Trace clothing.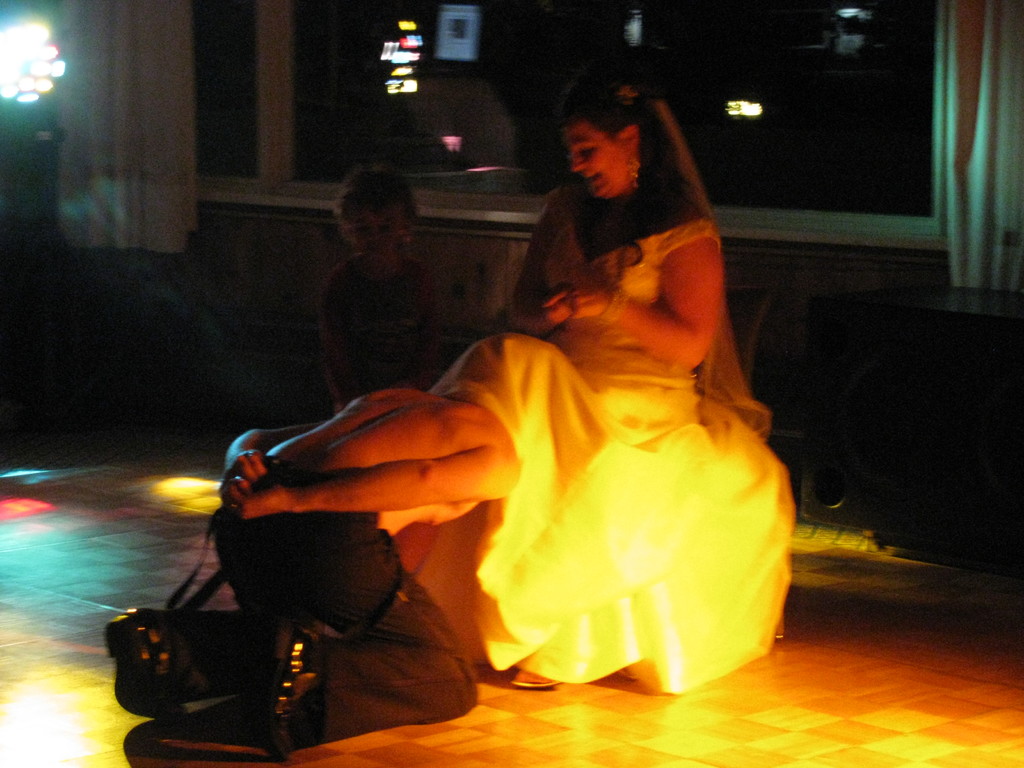
Traced to 417,171,801,698.
